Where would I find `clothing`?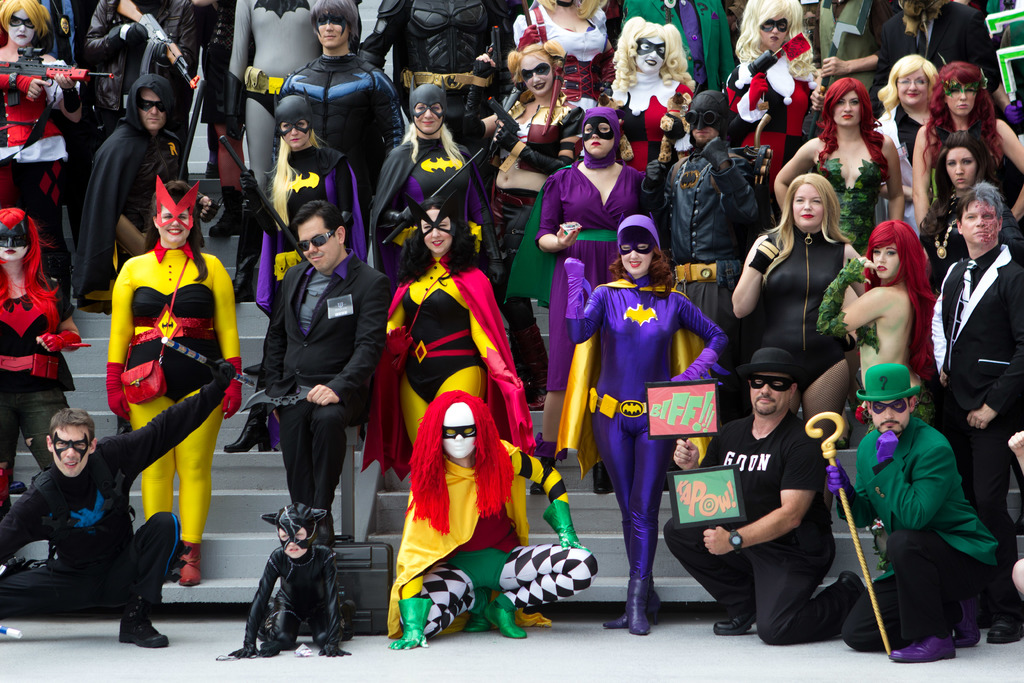
At (395, 443, 591, 630).
